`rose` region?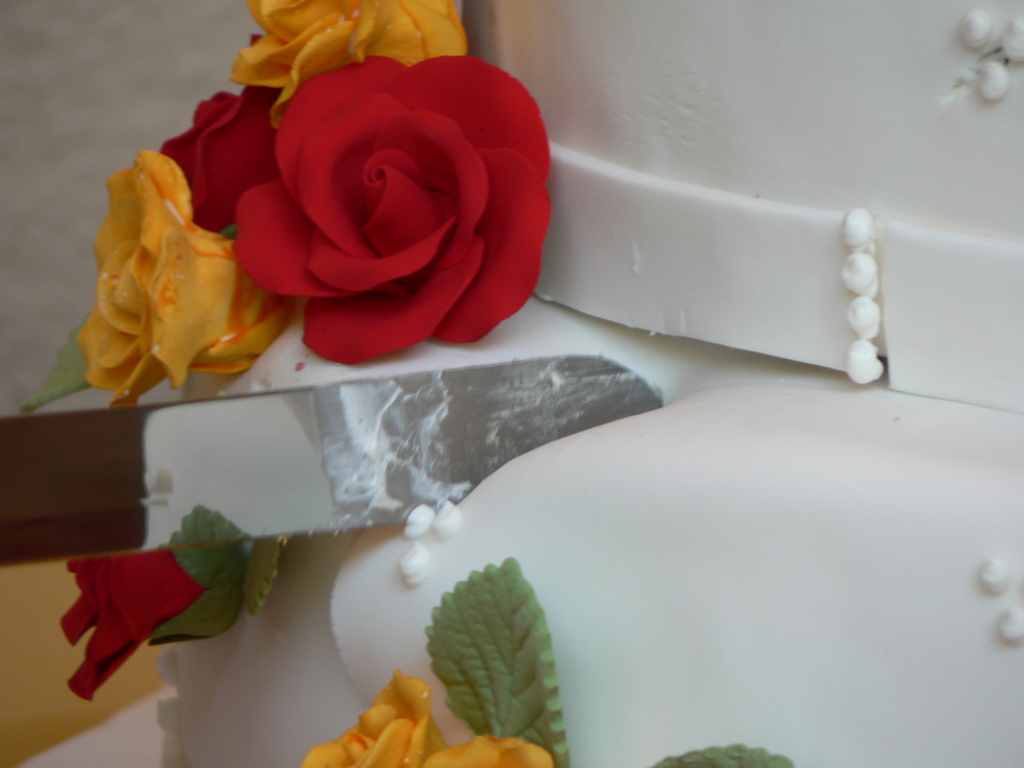
227:0:470:129
